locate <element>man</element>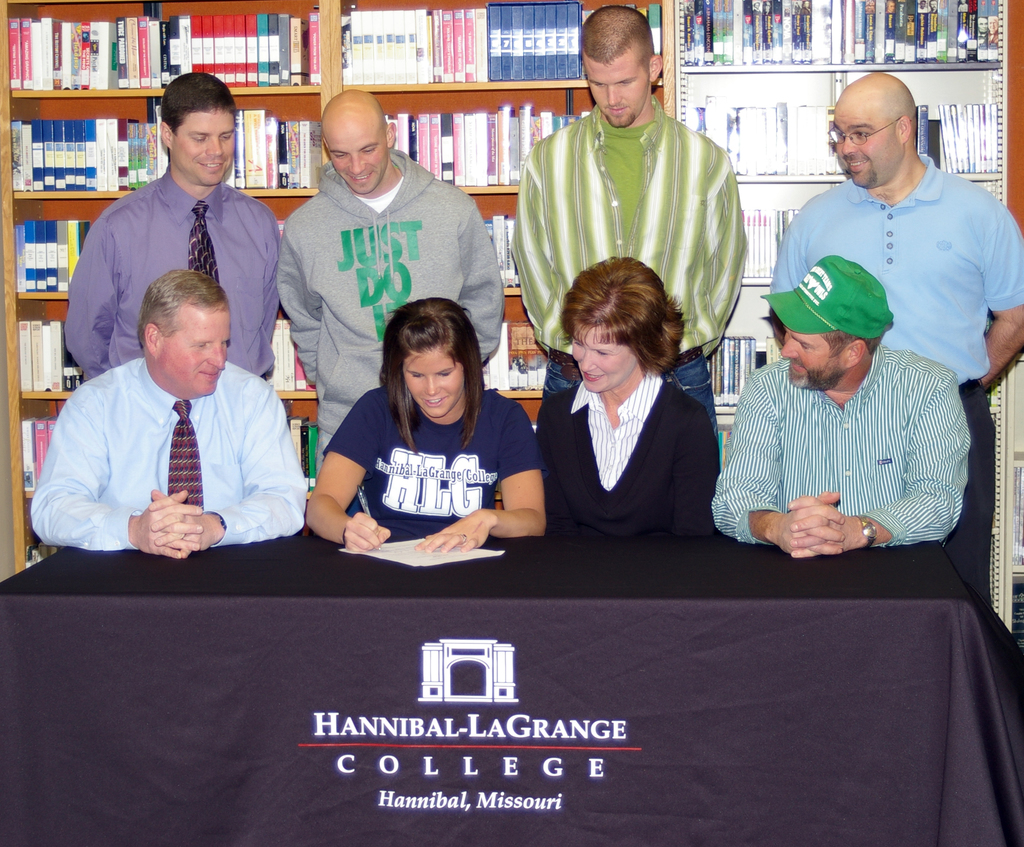
locate(31, 214, 317, 576)
